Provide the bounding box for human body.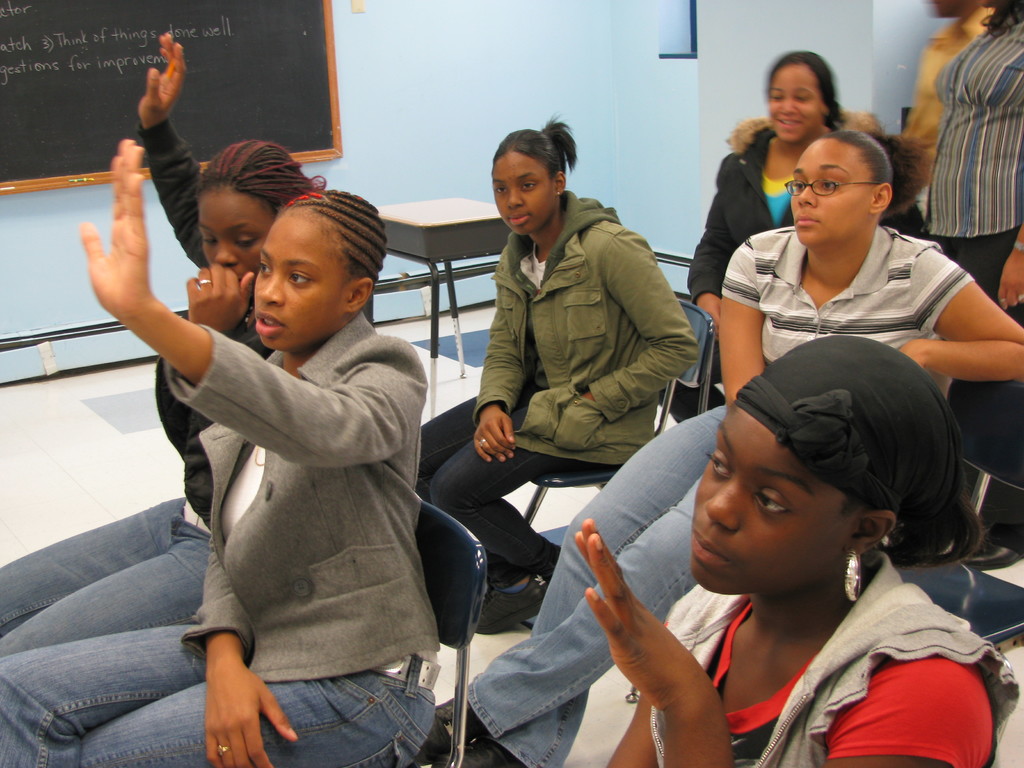
bbox(0, 32, 279, 654).
